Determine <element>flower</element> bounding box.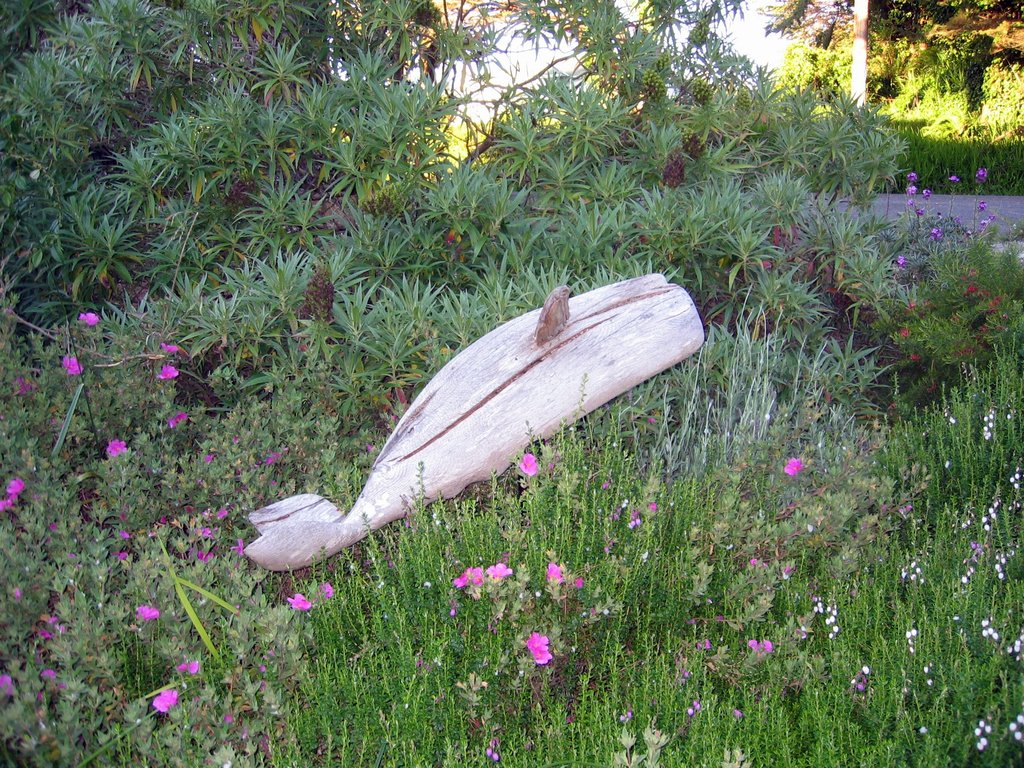
Determined: pyautogui.locateOnScreen(154, 691, 181, 719).
